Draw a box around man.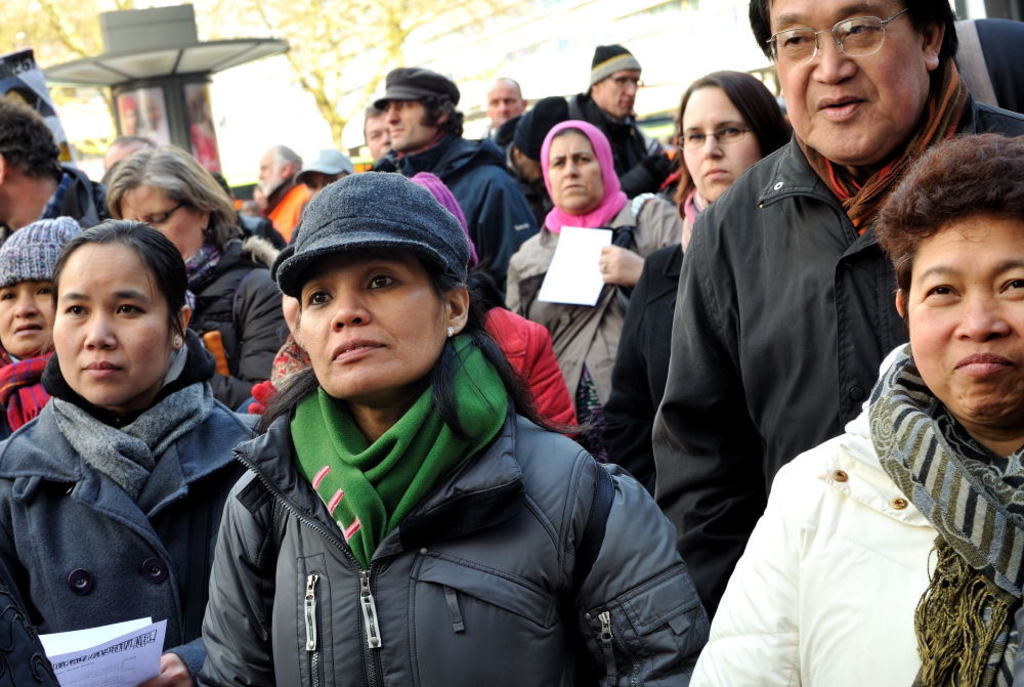
[0, 93, 111, 242].
